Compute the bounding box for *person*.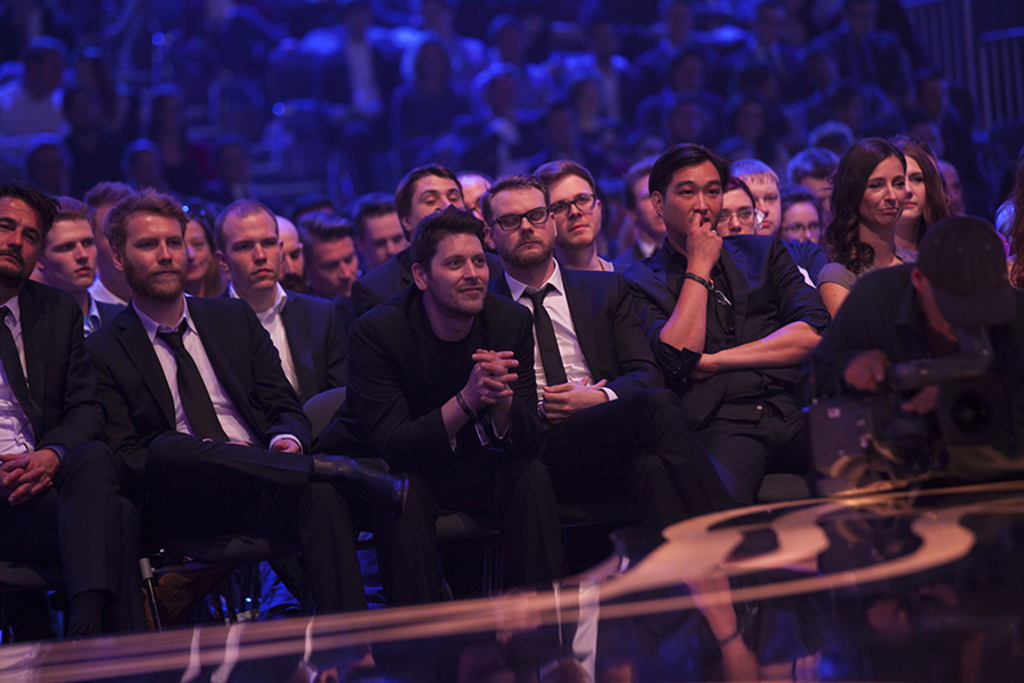
[156, 80, 204, 176].
